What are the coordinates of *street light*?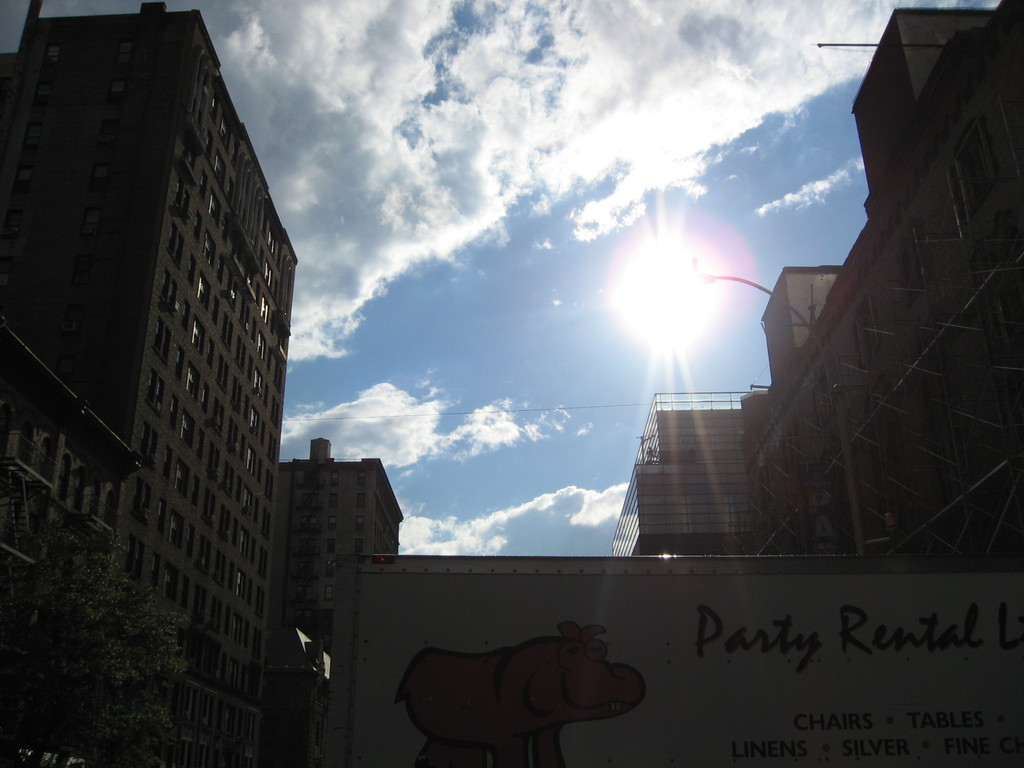
{"x1": 687, "y1": 261, "x2": 865, "y2": 572}.
